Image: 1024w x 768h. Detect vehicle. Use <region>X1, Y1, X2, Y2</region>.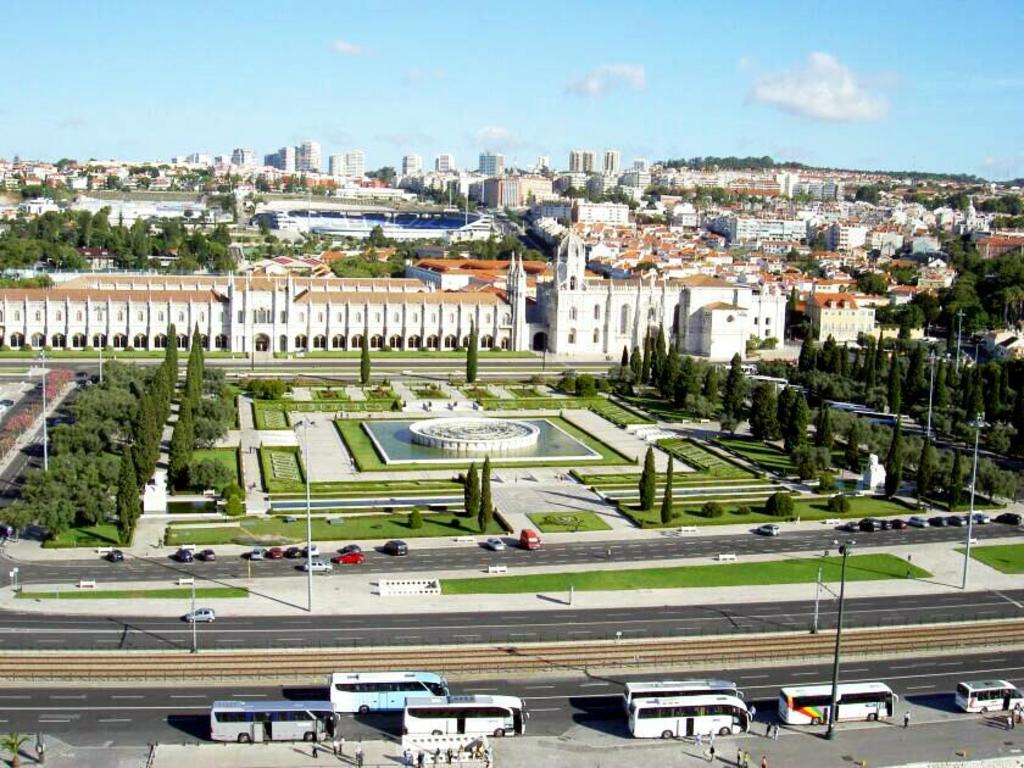
<region>174, 547, 194, 561</region>.
